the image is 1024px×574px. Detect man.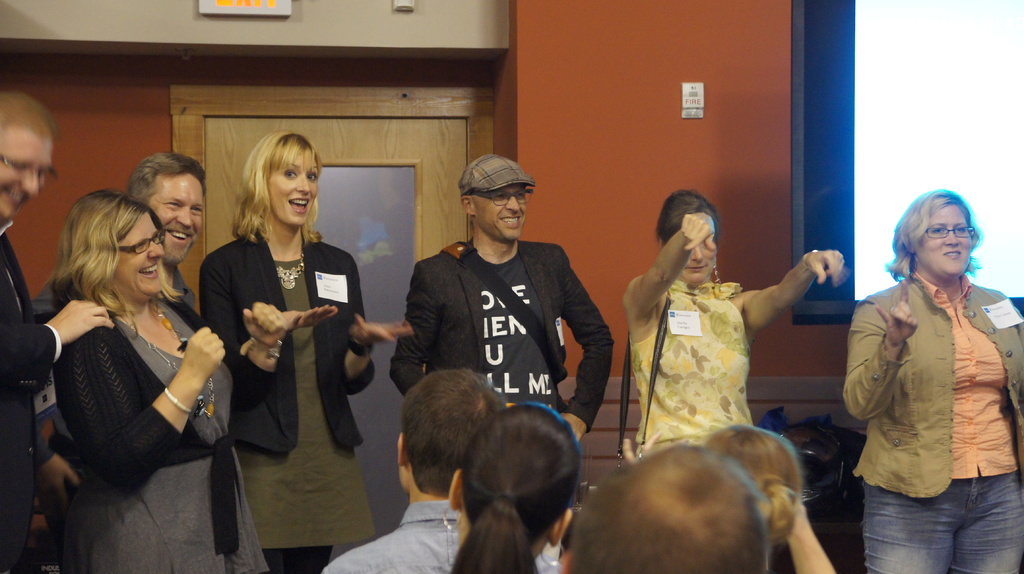
Detection: box=[0, 84, 113, 573].
